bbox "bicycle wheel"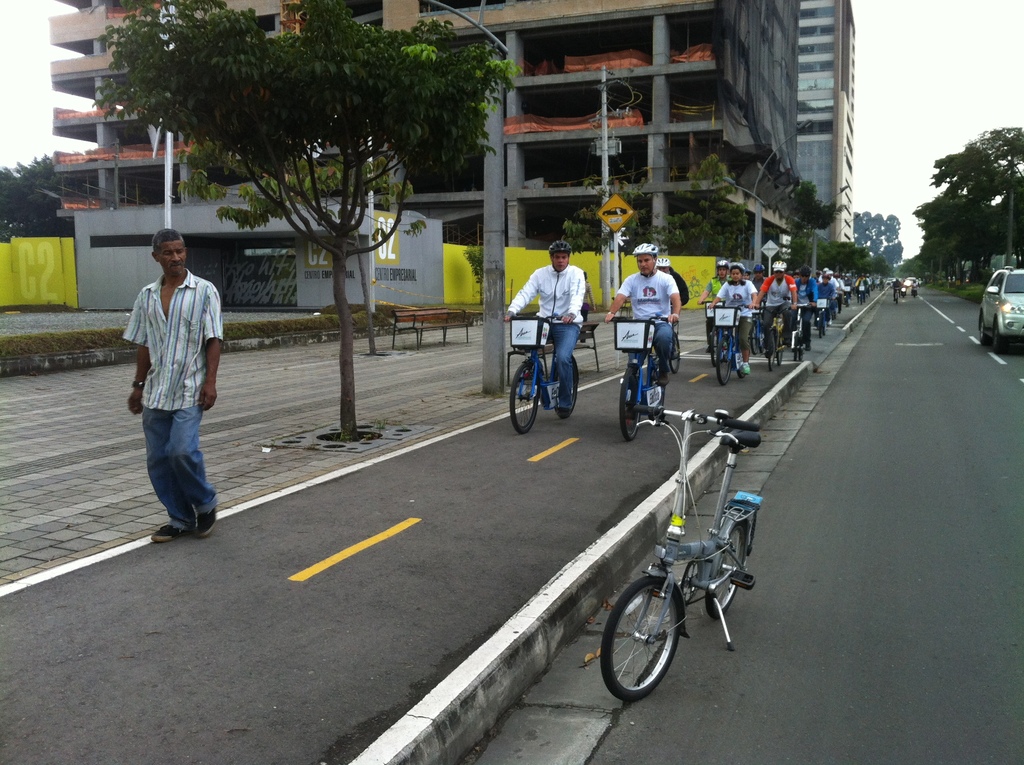
crop(712, 334, 736, 386)
